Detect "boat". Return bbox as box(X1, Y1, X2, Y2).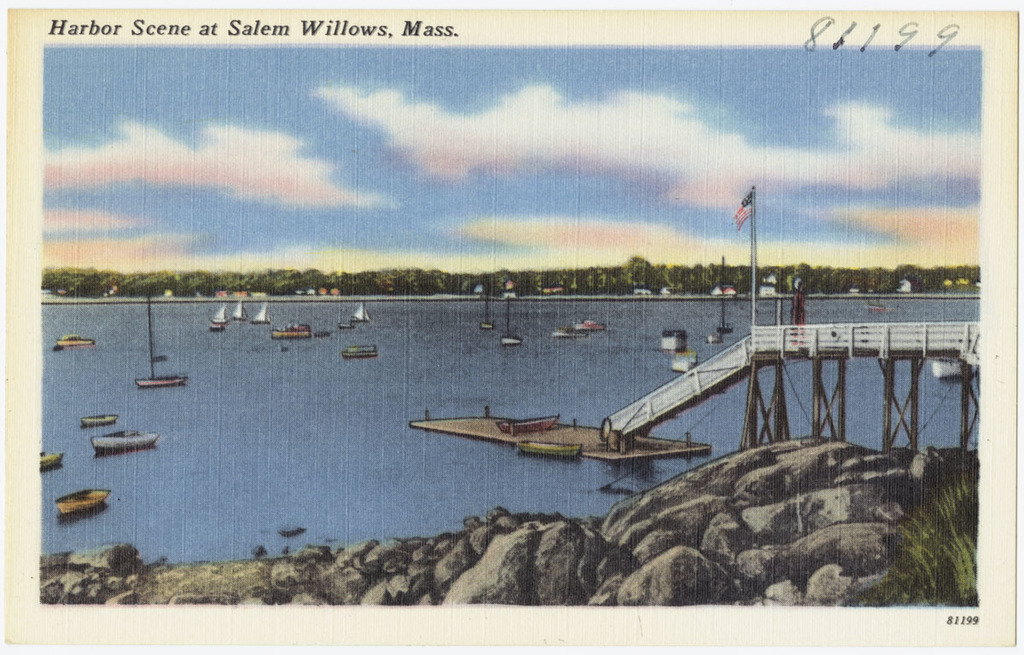
box(63, 335, 102, 342).
